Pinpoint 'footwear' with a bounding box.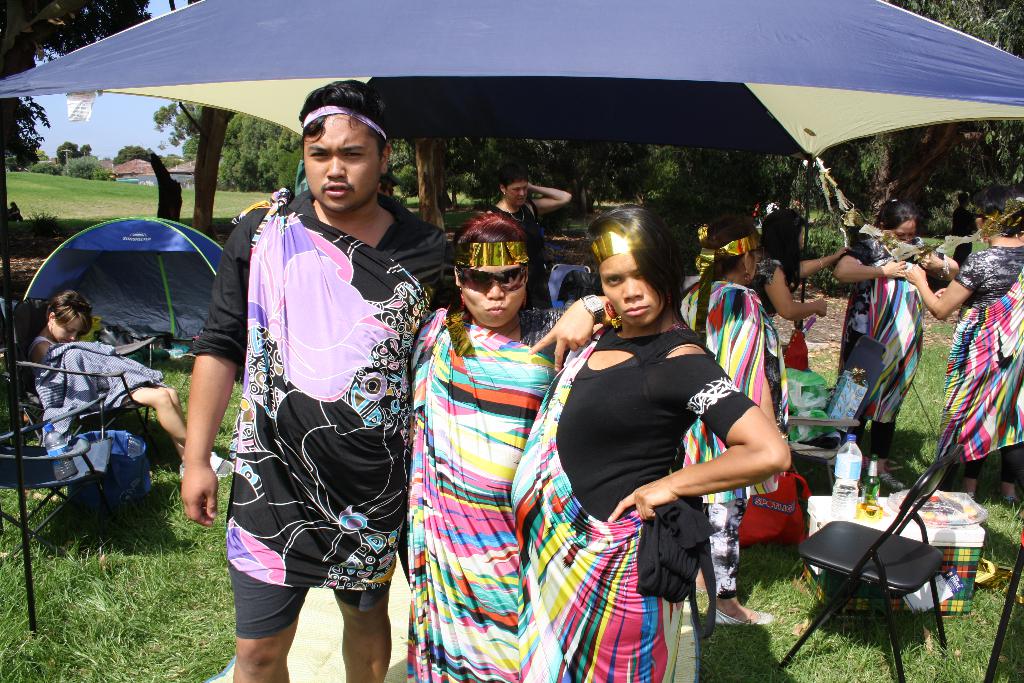
bbox=(708, 605, 782, 625).
